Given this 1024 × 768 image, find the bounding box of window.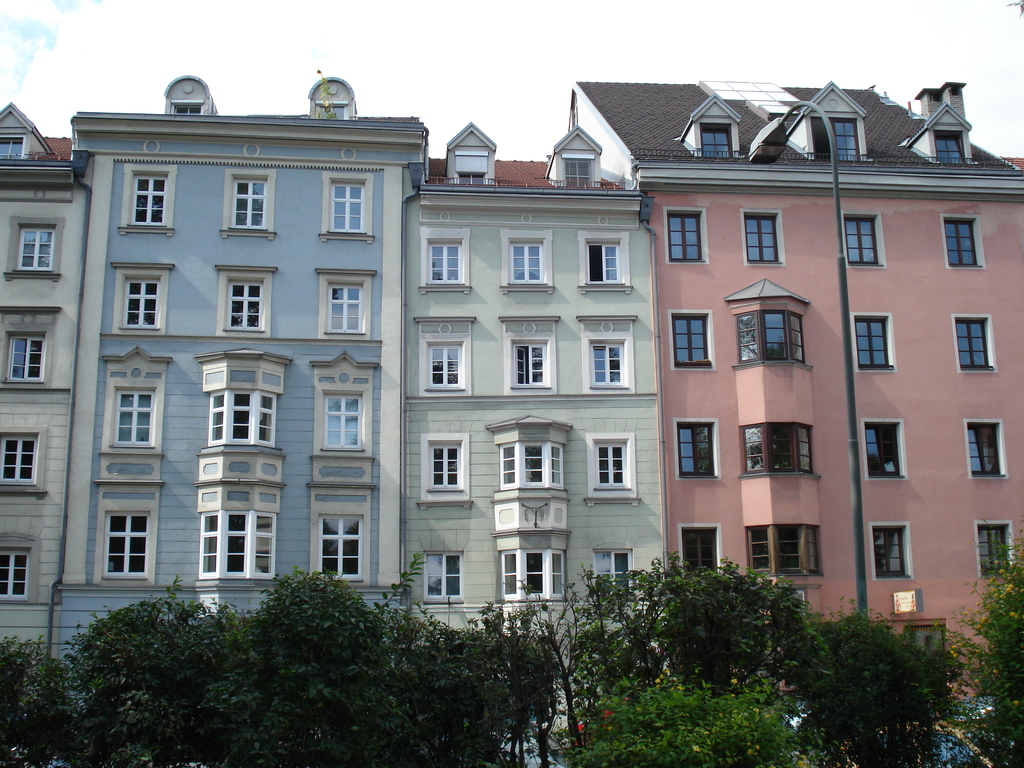
region(0, 540, 38, 603).
